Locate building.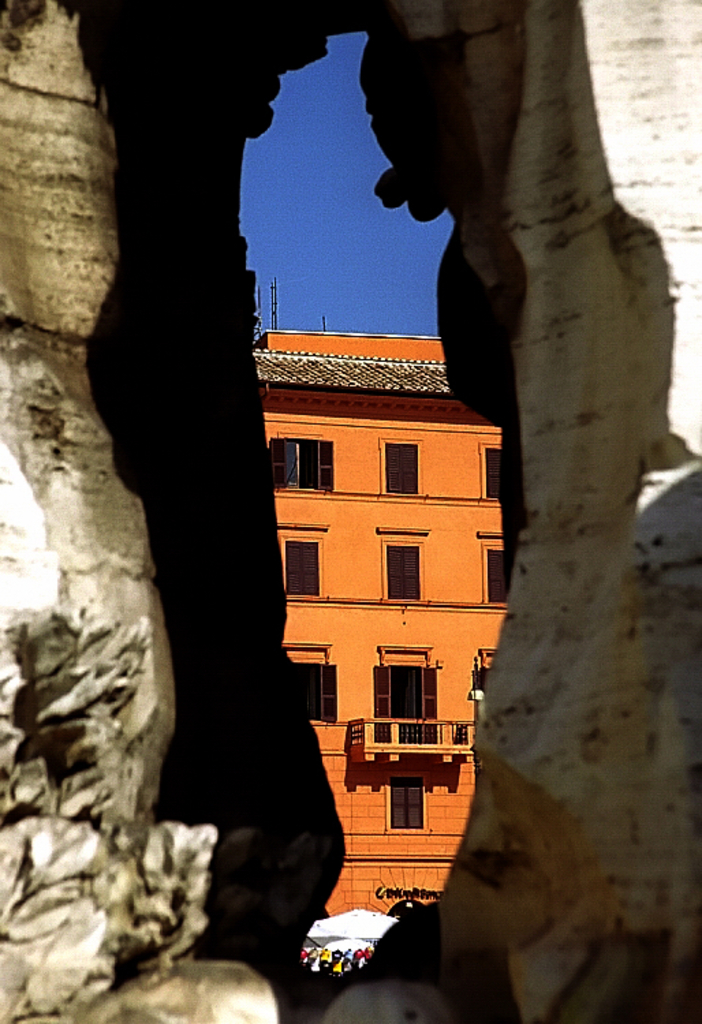
Bounding box: region(255, 280, 508, 922).
